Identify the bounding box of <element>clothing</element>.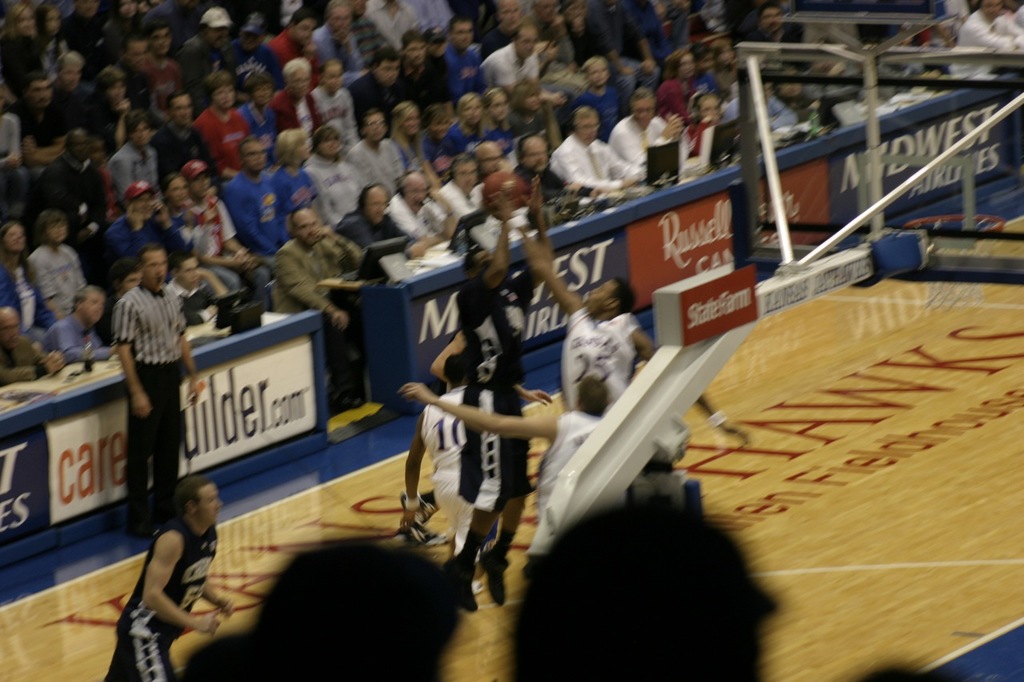
x1=483, y1=39, x2=549, y2=85.
